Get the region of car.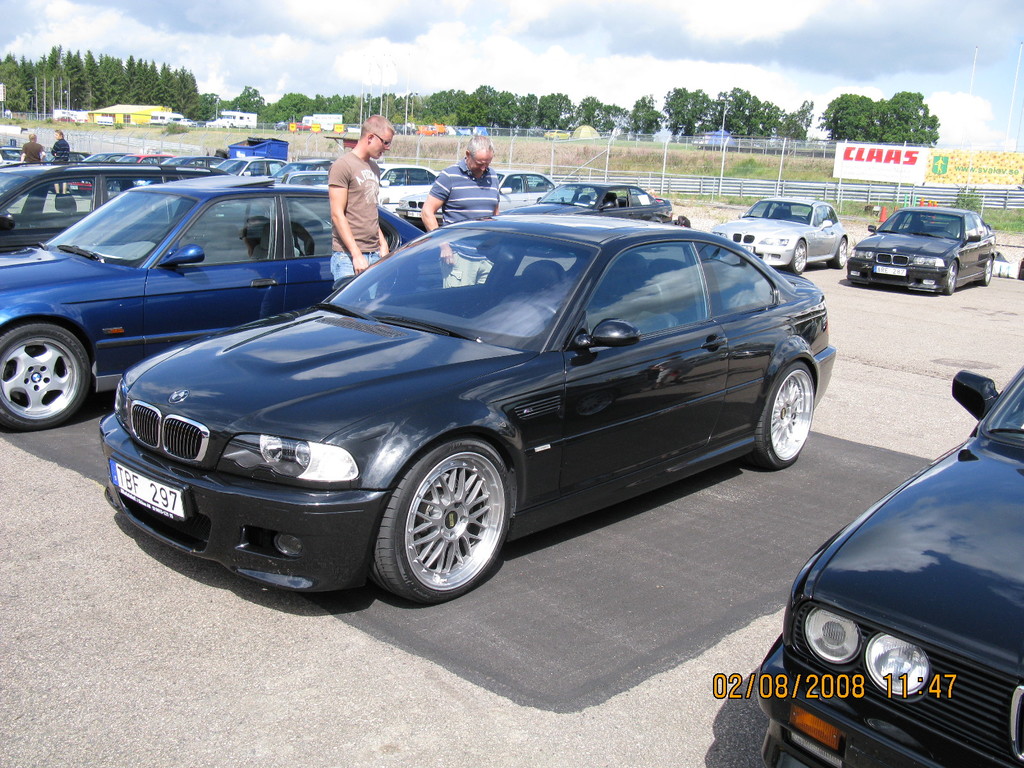
bbox=[374, 163, 436, 219].
